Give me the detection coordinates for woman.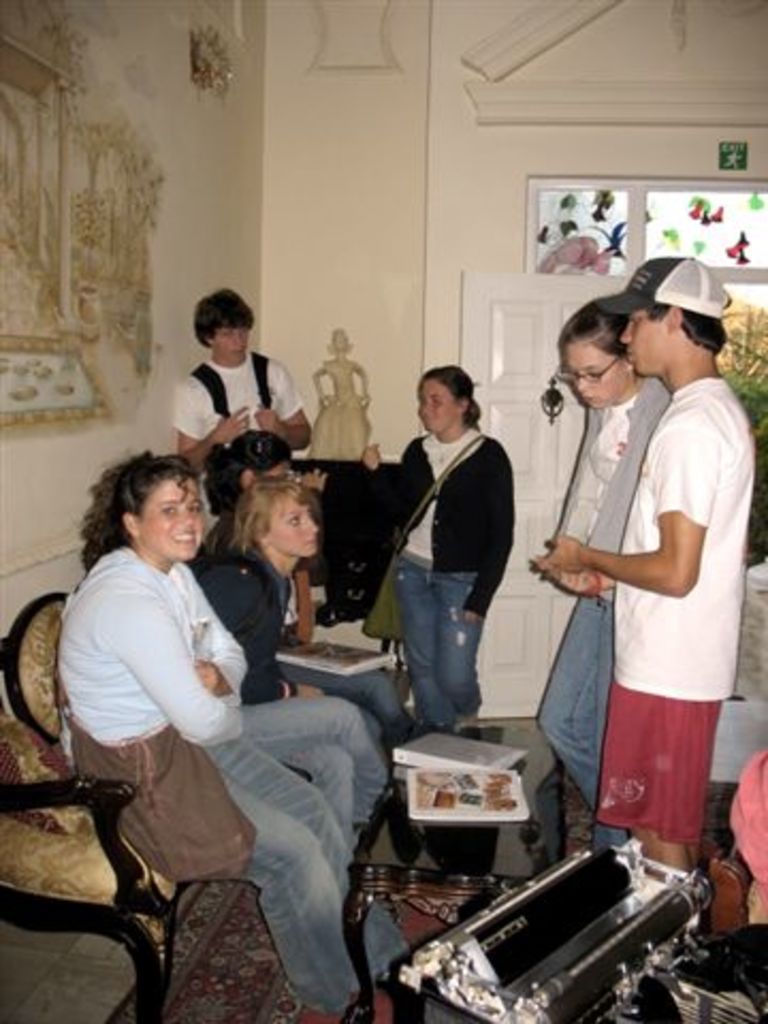
x1=47 y1=435 x2=326 y2=996.
